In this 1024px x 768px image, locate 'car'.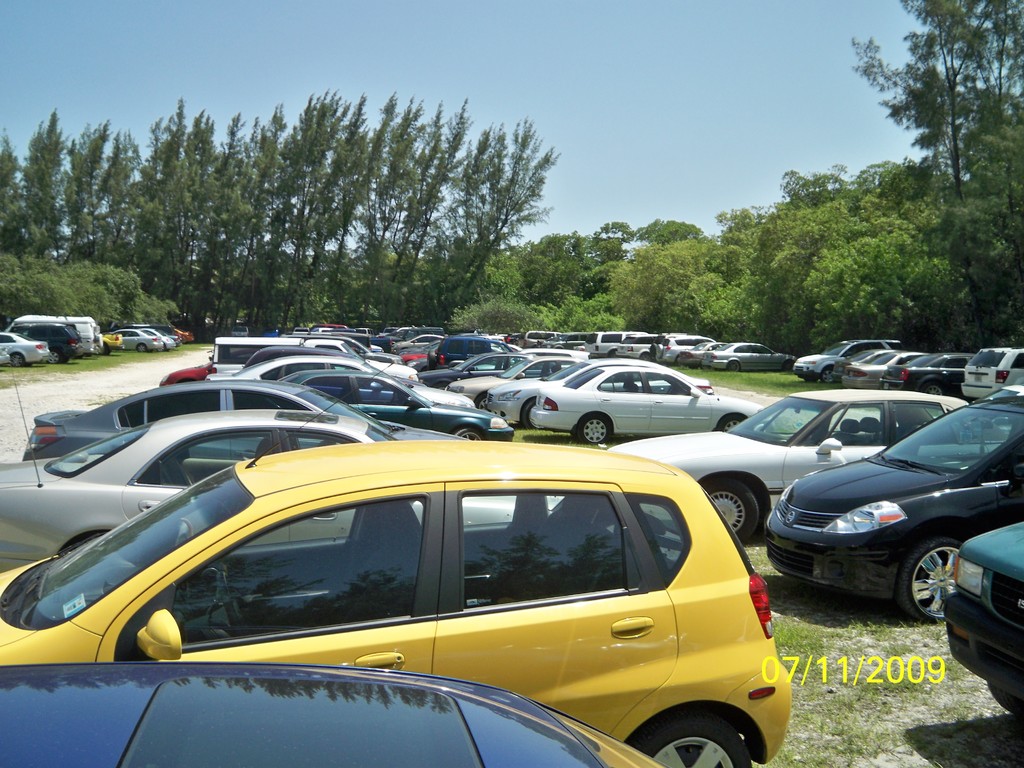
Bounding box: locate(0, 442, 794, 767).
